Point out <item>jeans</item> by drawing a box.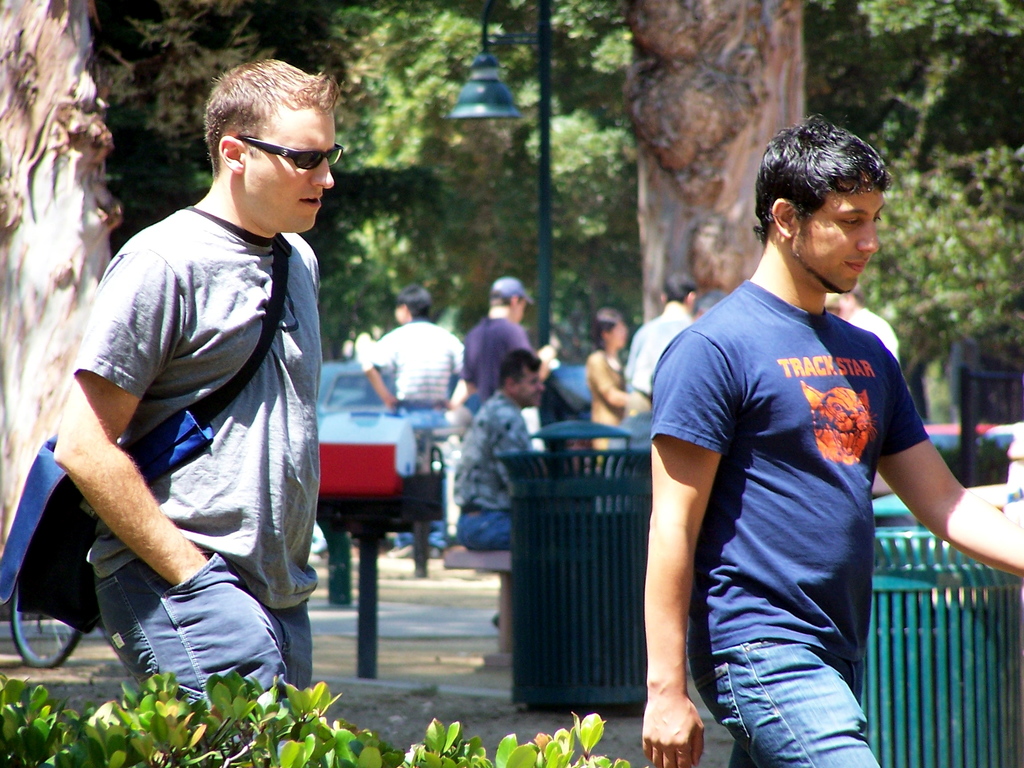
{"left": 87, "top": 554, "right": 313, "bottom": 767}.
